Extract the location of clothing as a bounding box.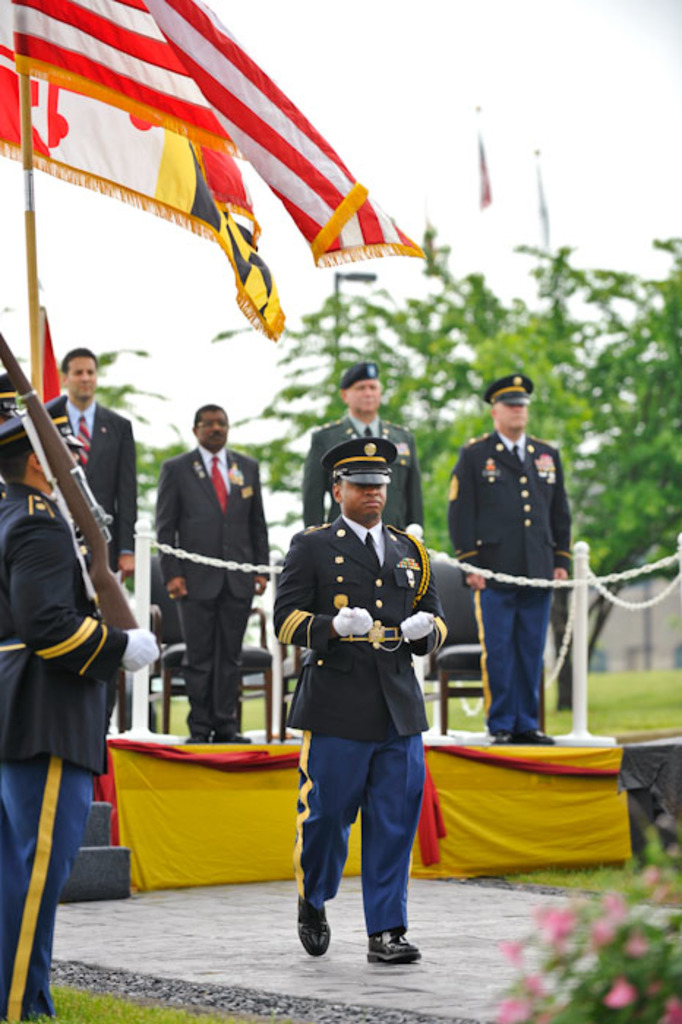
box(41, 407, 135, 578).
